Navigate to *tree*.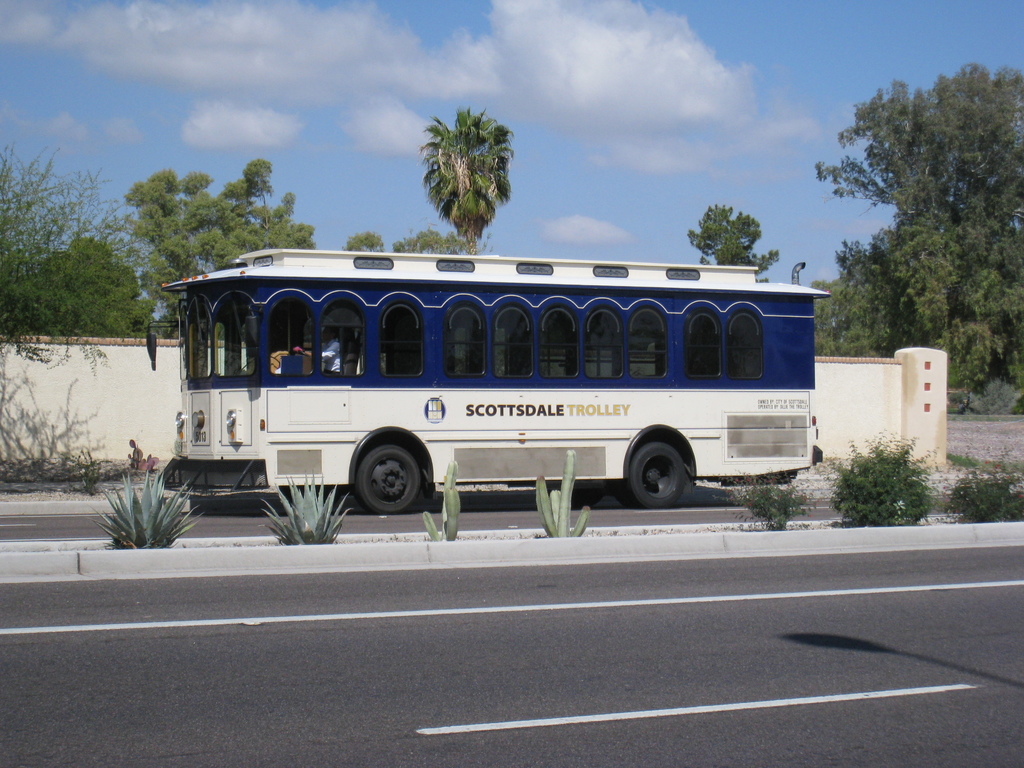
Navigation target: pyautogui.locateOnScreen(806, 213, 1023, 413).
